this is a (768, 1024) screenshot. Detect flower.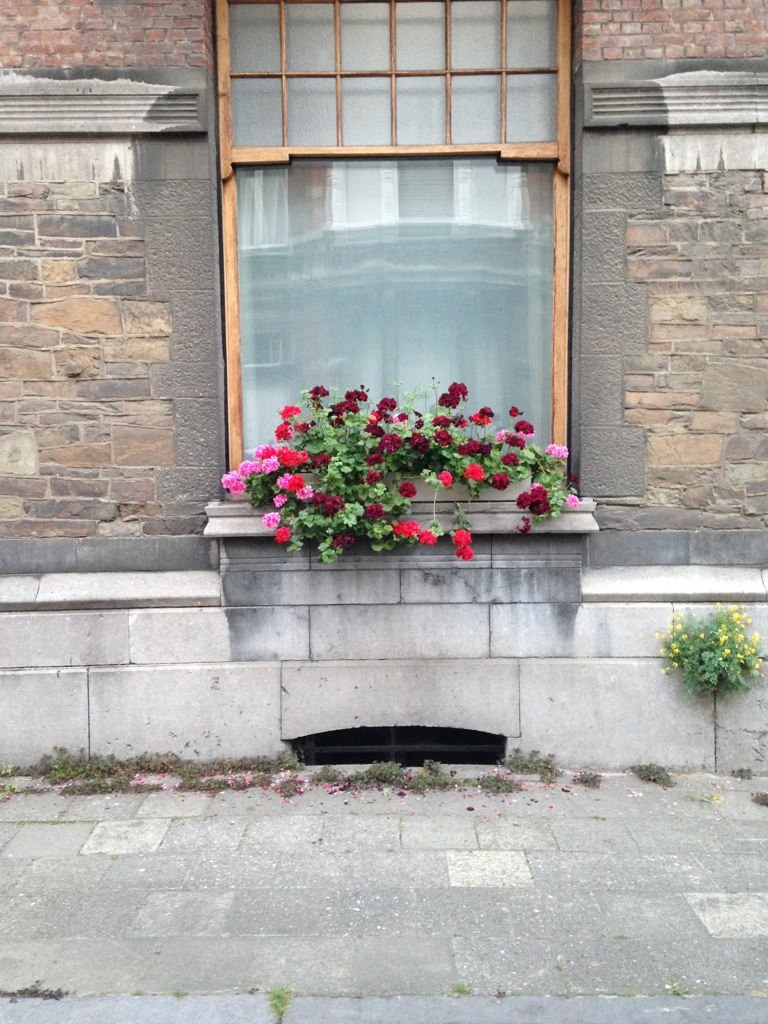
{"left": 418, "top": 530, "right": 432, "bottom": 547}.
